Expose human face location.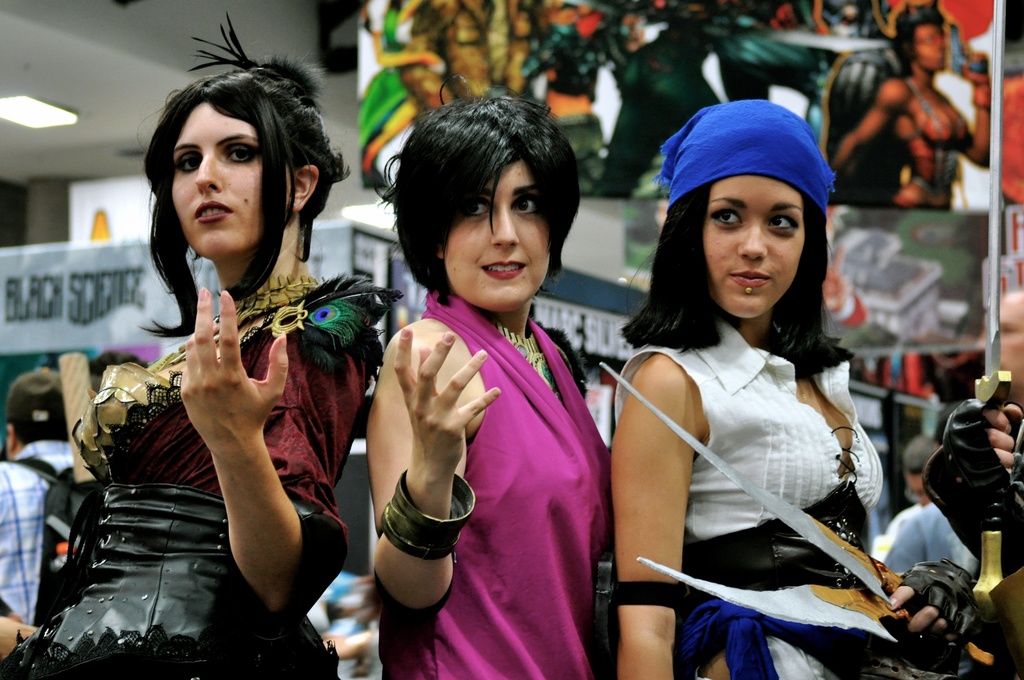
Exposed at detection(700, 177, 811, 324).
